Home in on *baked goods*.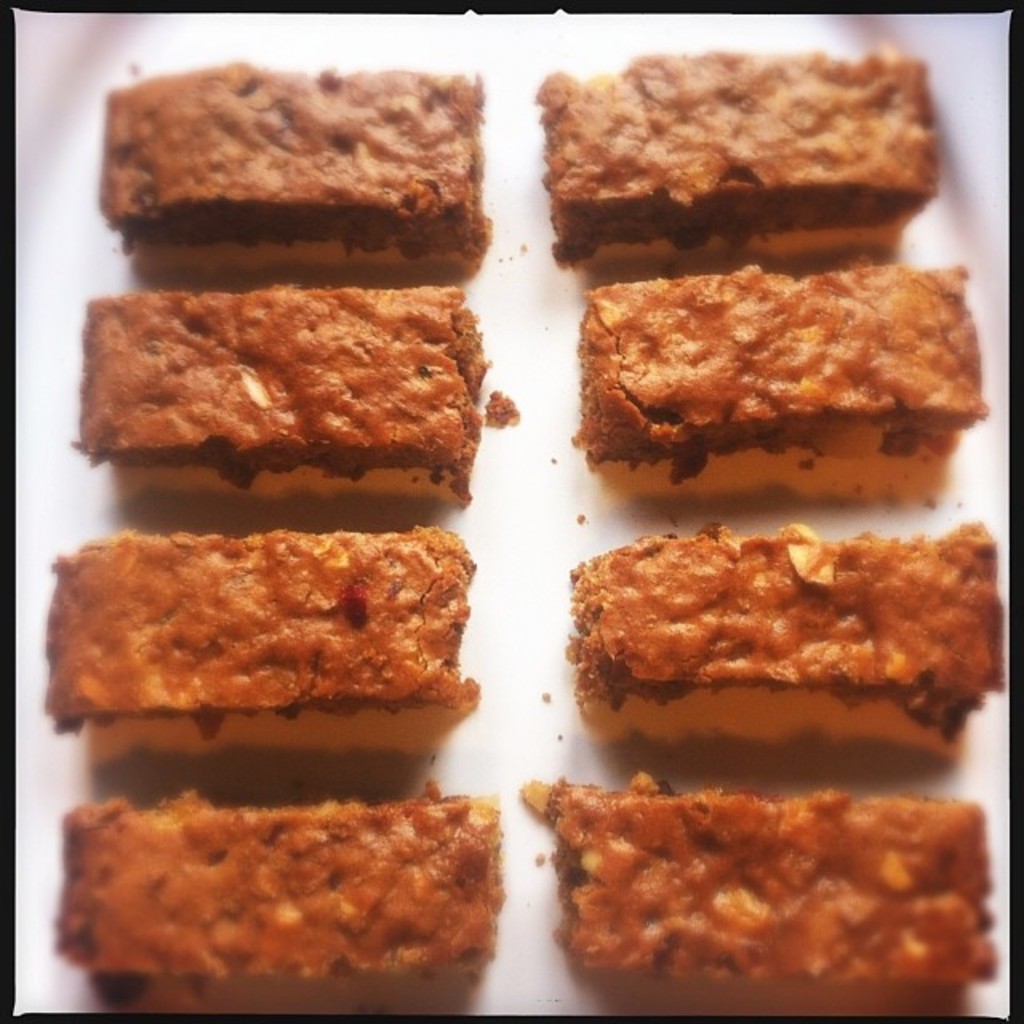
Homed in at [566,262,989,510].
